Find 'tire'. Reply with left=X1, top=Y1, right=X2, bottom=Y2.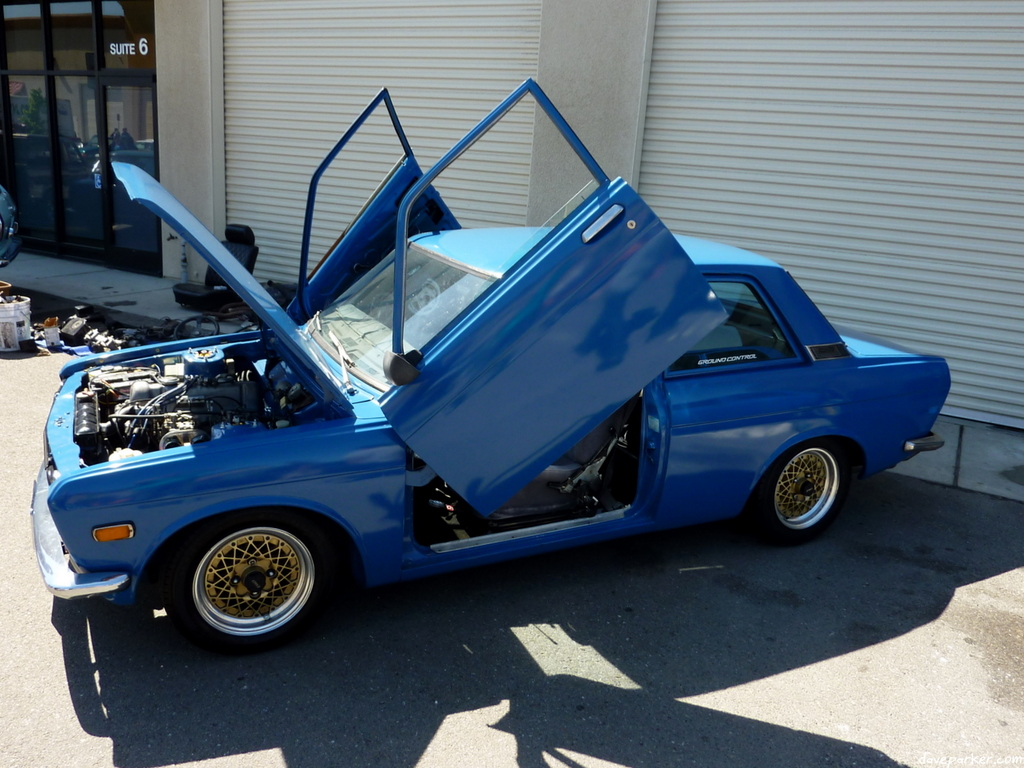
left=159, top=518, right=337, bottom=650.
